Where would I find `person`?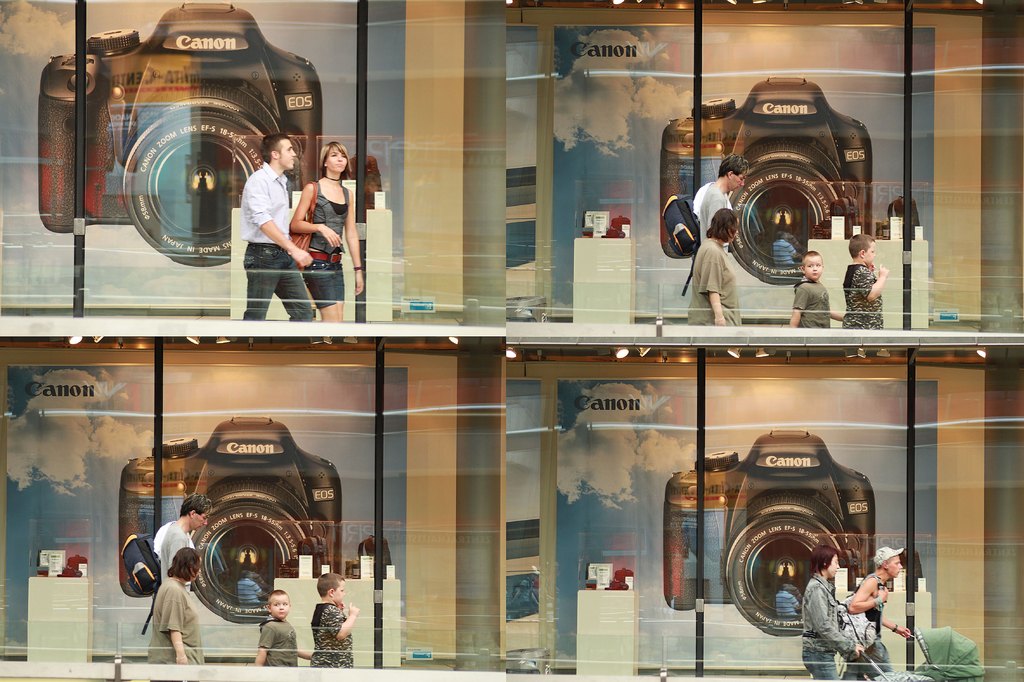
At bbox=(801, 539, 865, 681).
